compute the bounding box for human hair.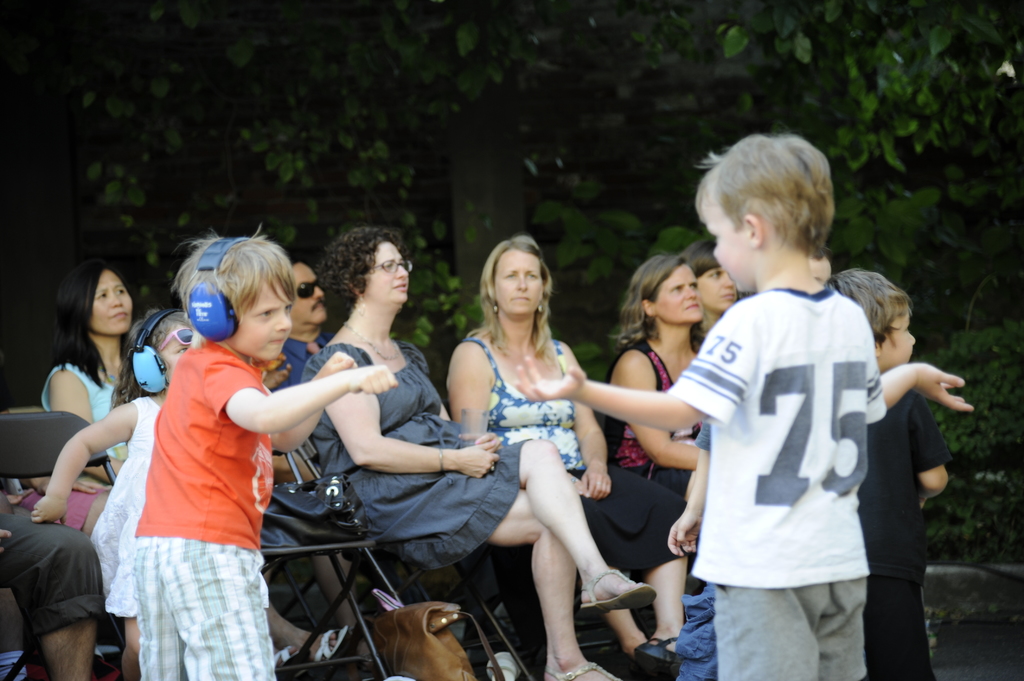
[163, 221, 297, 348].
